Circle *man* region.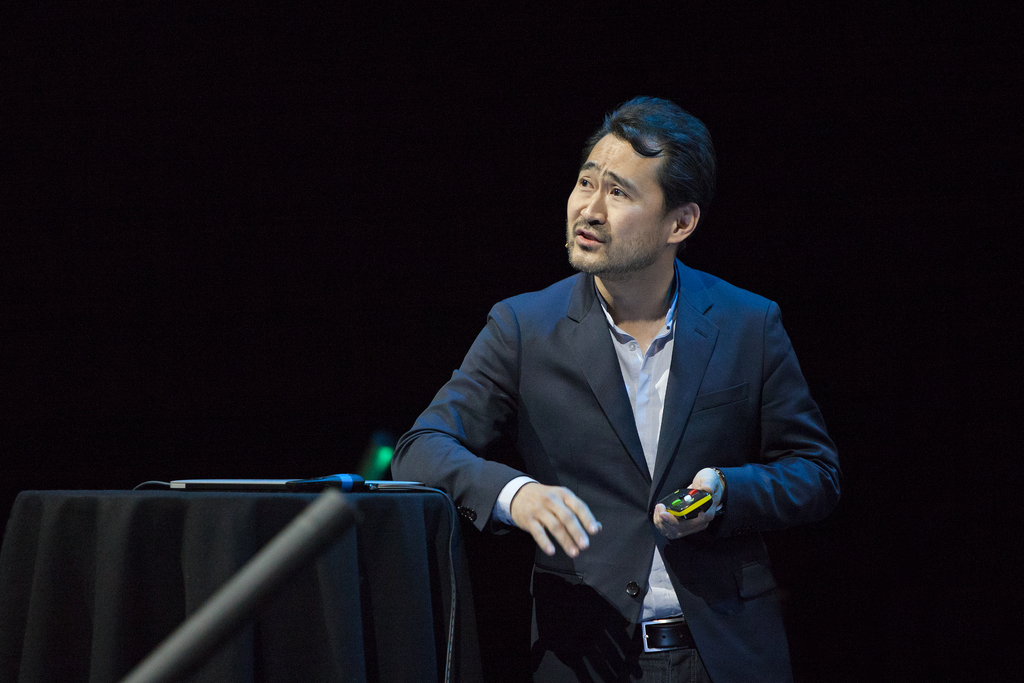
Region: (400,92,820,682).
